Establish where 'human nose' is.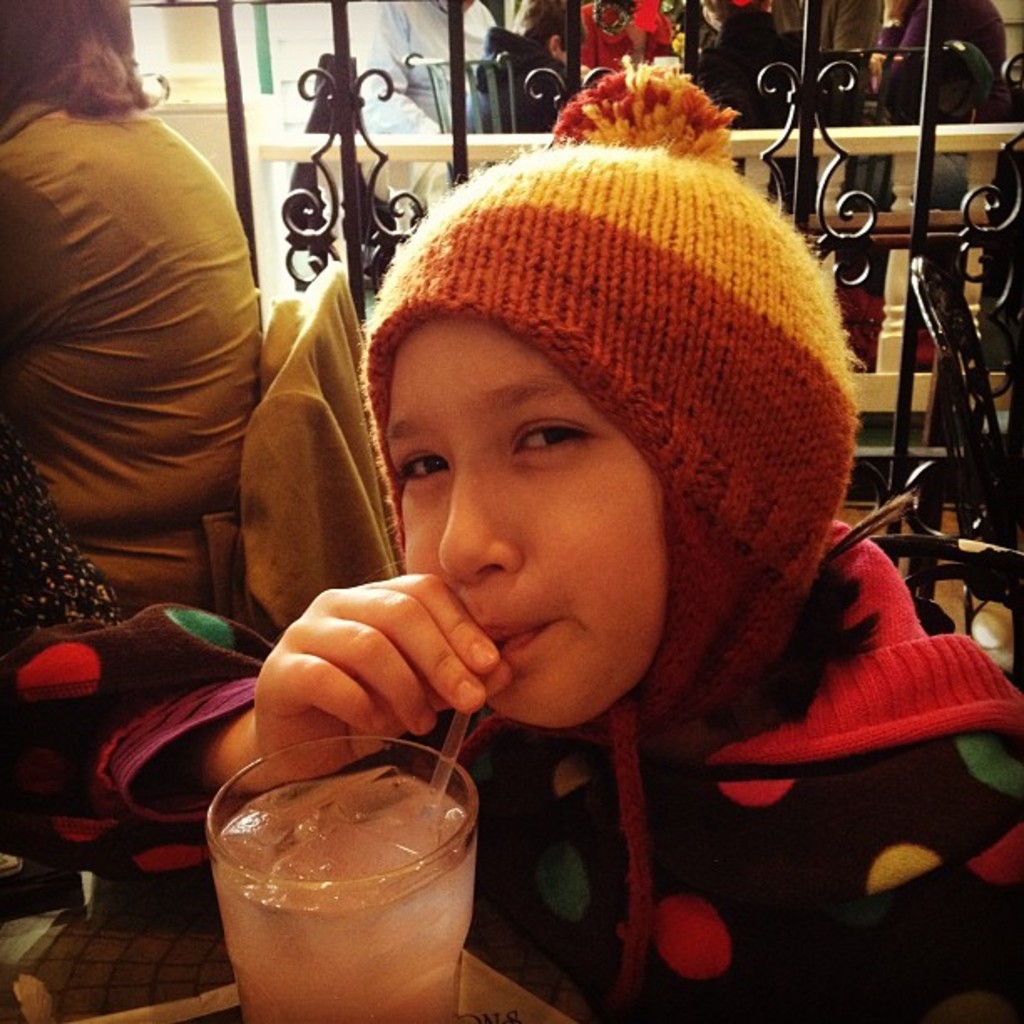
Established at 438:452:527:594.
